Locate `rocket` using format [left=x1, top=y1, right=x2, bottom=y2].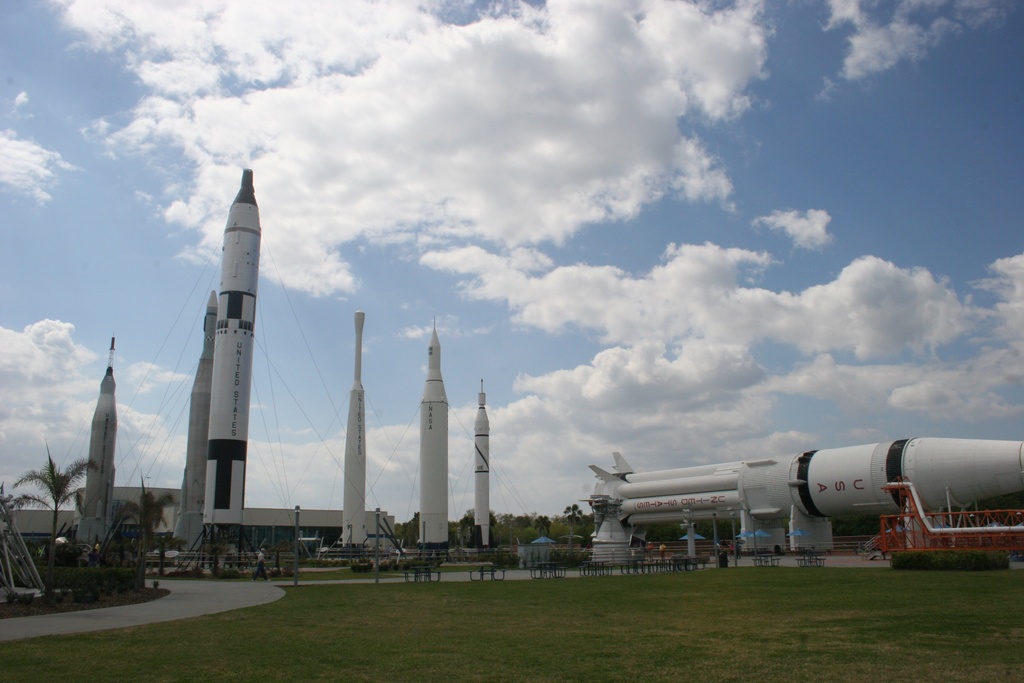
[left=589, top=441, right=1023, bottom=520].
